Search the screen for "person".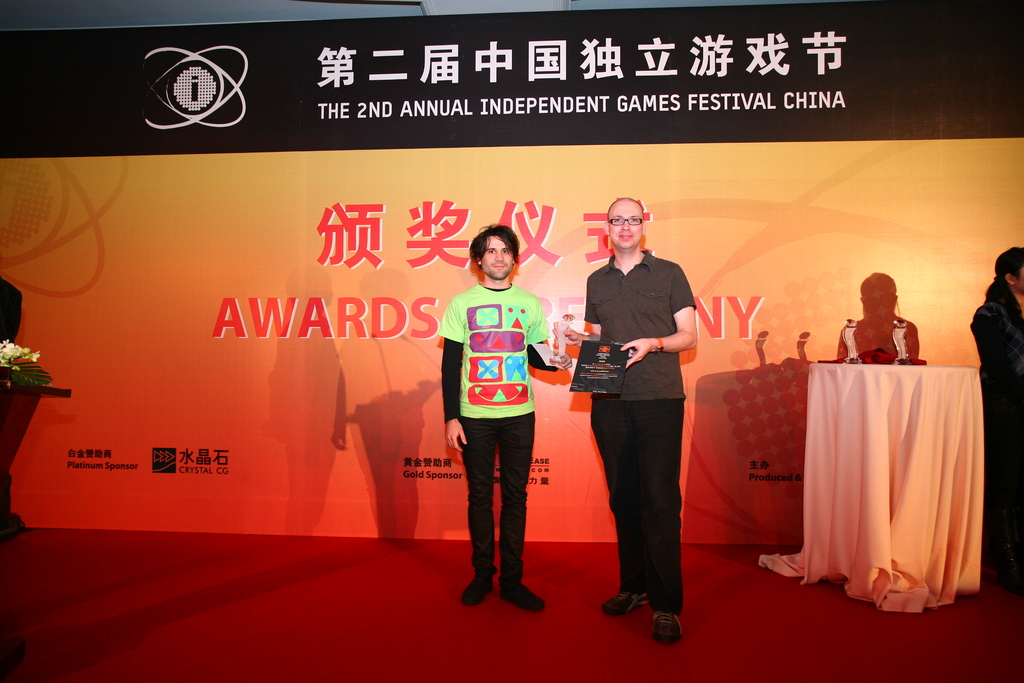
Found at pyautogui.locateOnScreen(444, 210, 554, 597).
